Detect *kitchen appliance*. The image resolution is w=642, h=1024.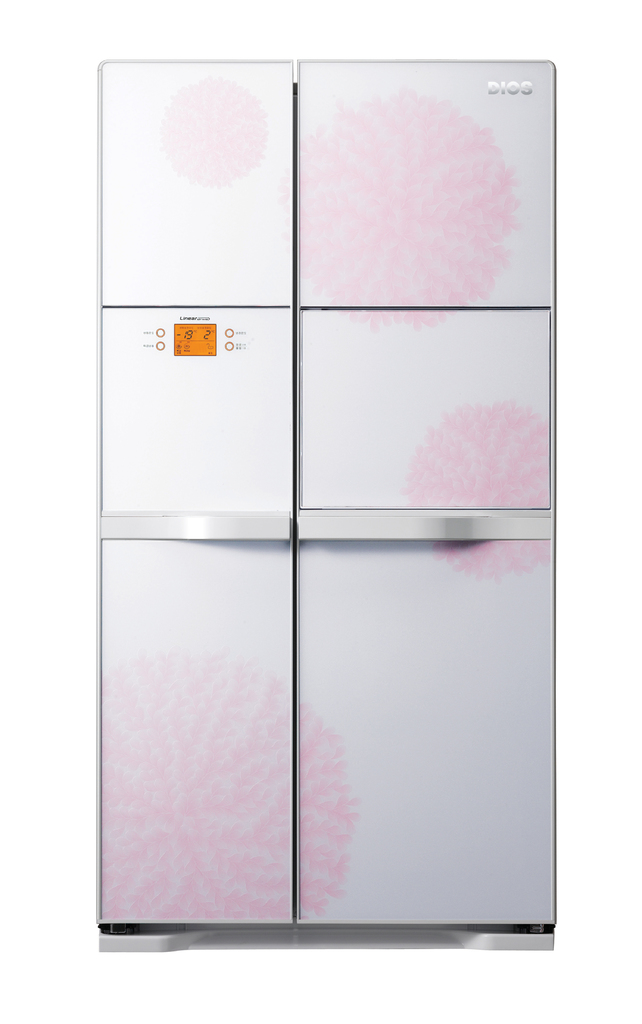
left=97, top=58, right=556, bottom=956.
